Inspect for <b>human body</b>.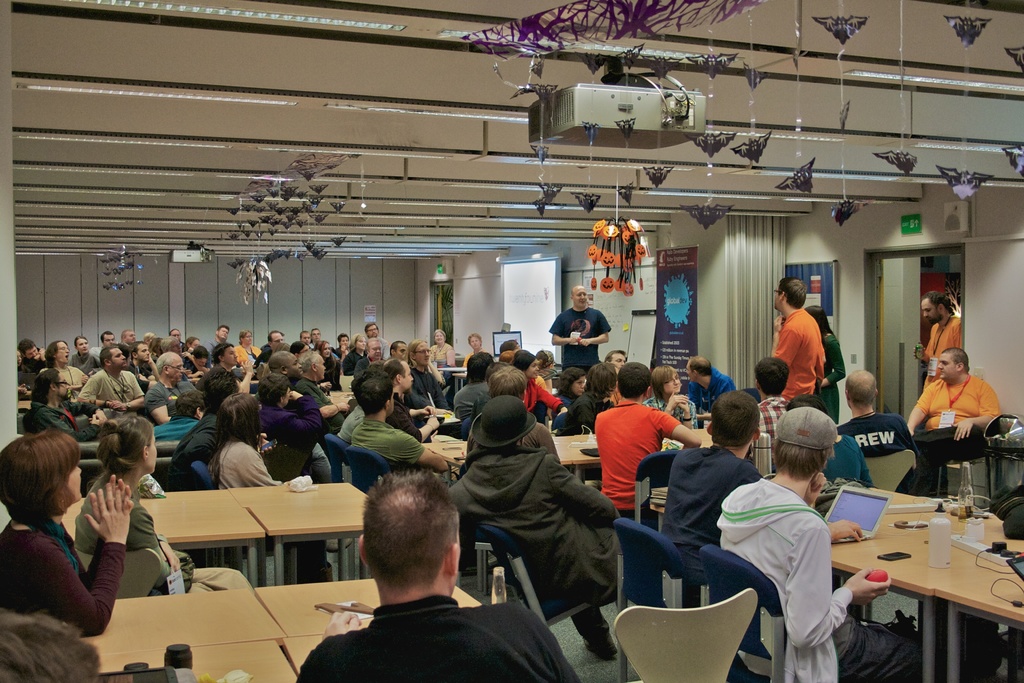
Inspection: (601, 347, 627, 406).
